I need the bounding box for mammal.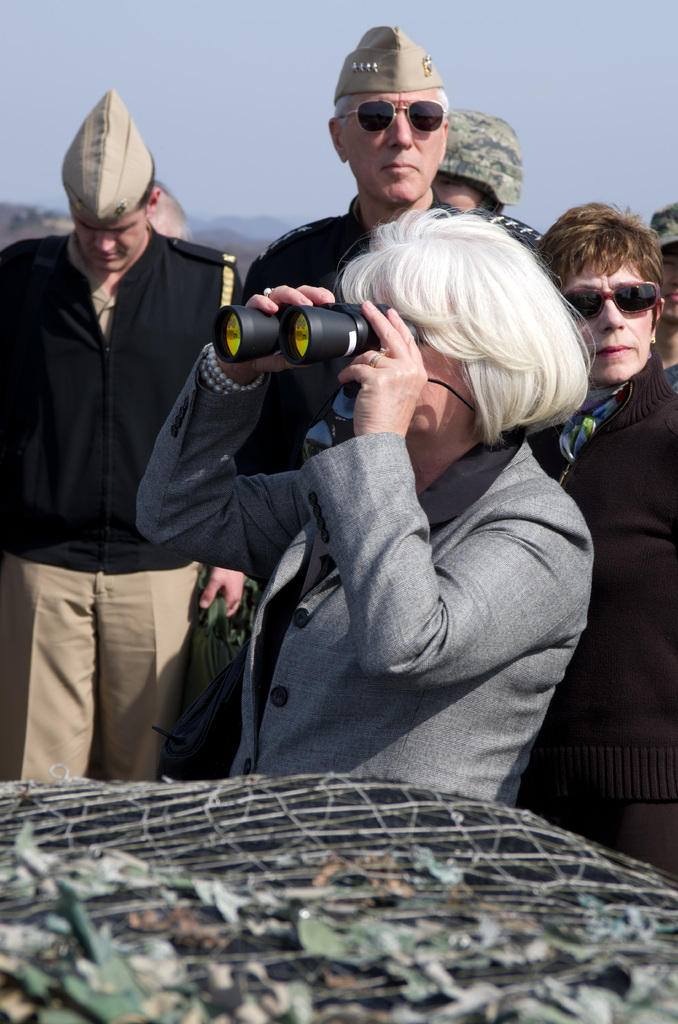
Here it is: [x1=643, y1=189, x2=677, y2=382].
